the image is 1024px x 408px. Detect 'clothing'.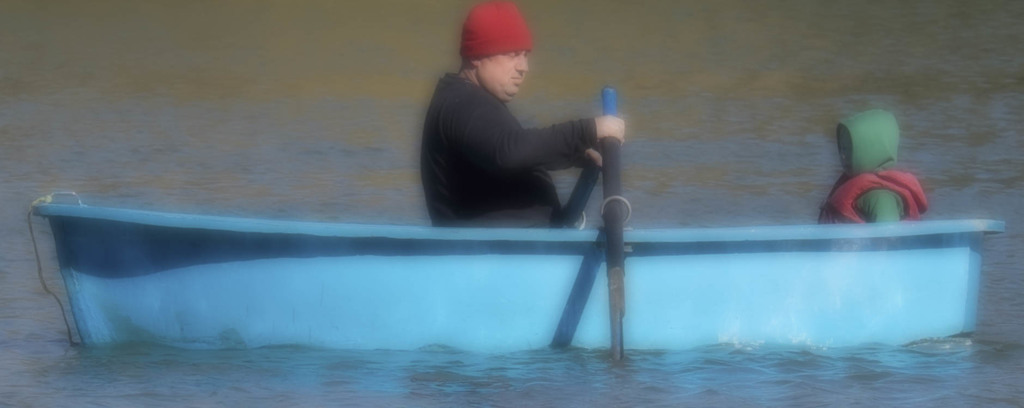
Detection: (835, 110, 900, 220).
